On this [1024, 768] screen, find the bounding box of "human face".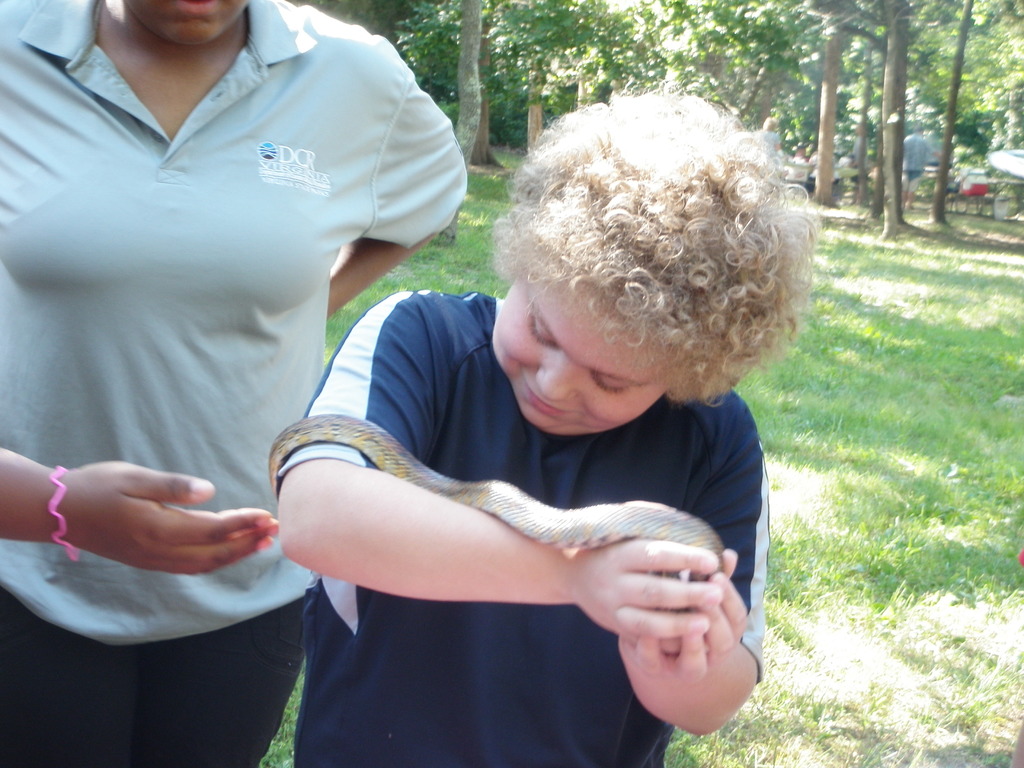
Bounding box: <bbox>120, 0, 248, 42</bbox>.
